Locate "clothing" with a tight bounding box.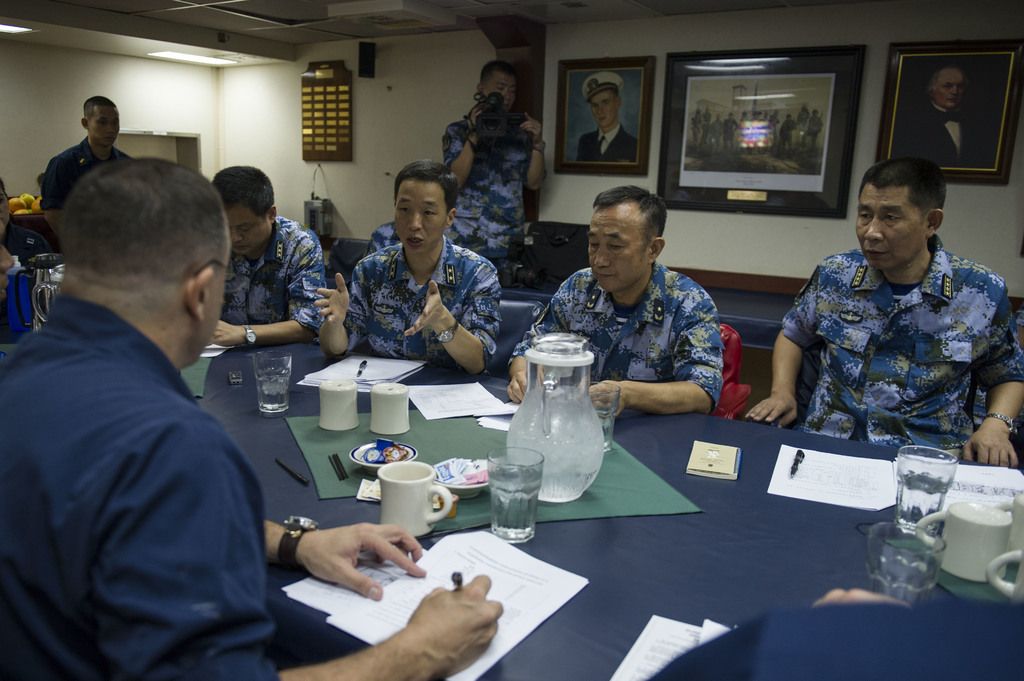
bbox=(0, 290, 279, 680).
